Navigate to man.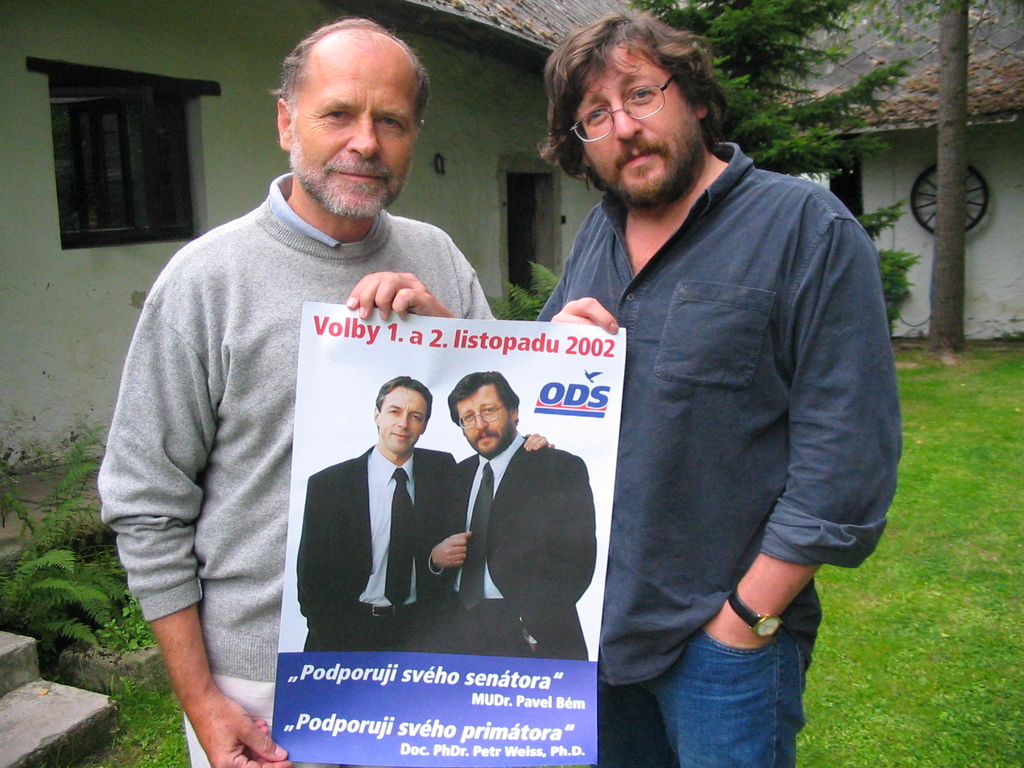
Navigation target: region(297, 377, 556, 653).
